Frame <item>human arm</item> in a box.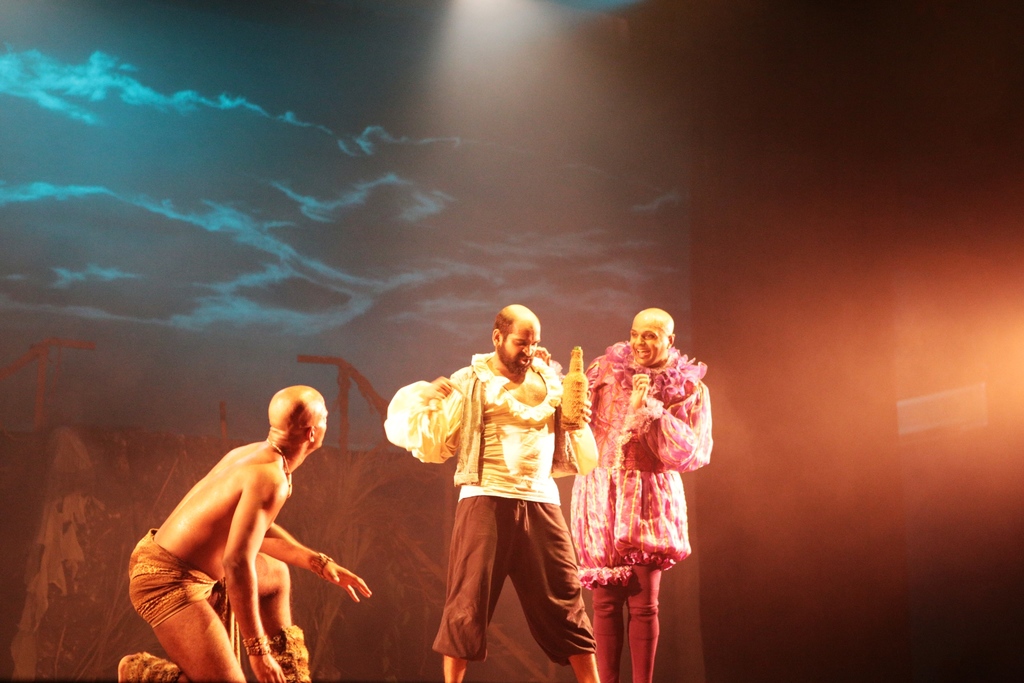
239 488 380 612.
